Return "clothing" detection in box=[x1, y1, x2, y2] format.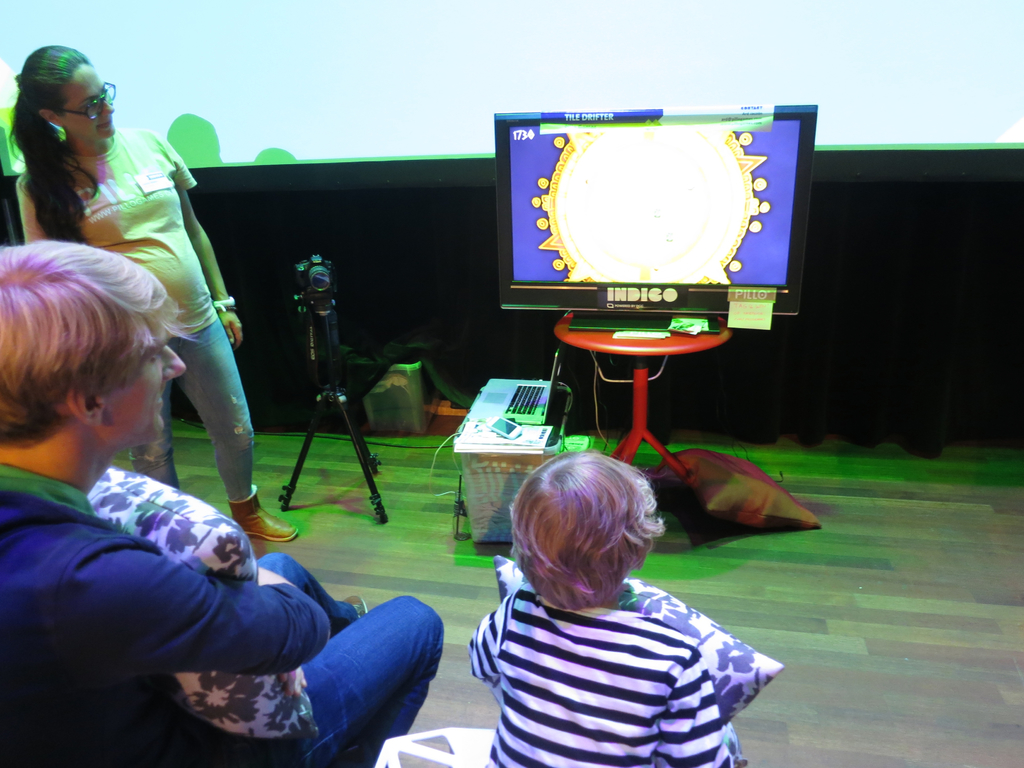
box=[454, 534, 767, 758].
